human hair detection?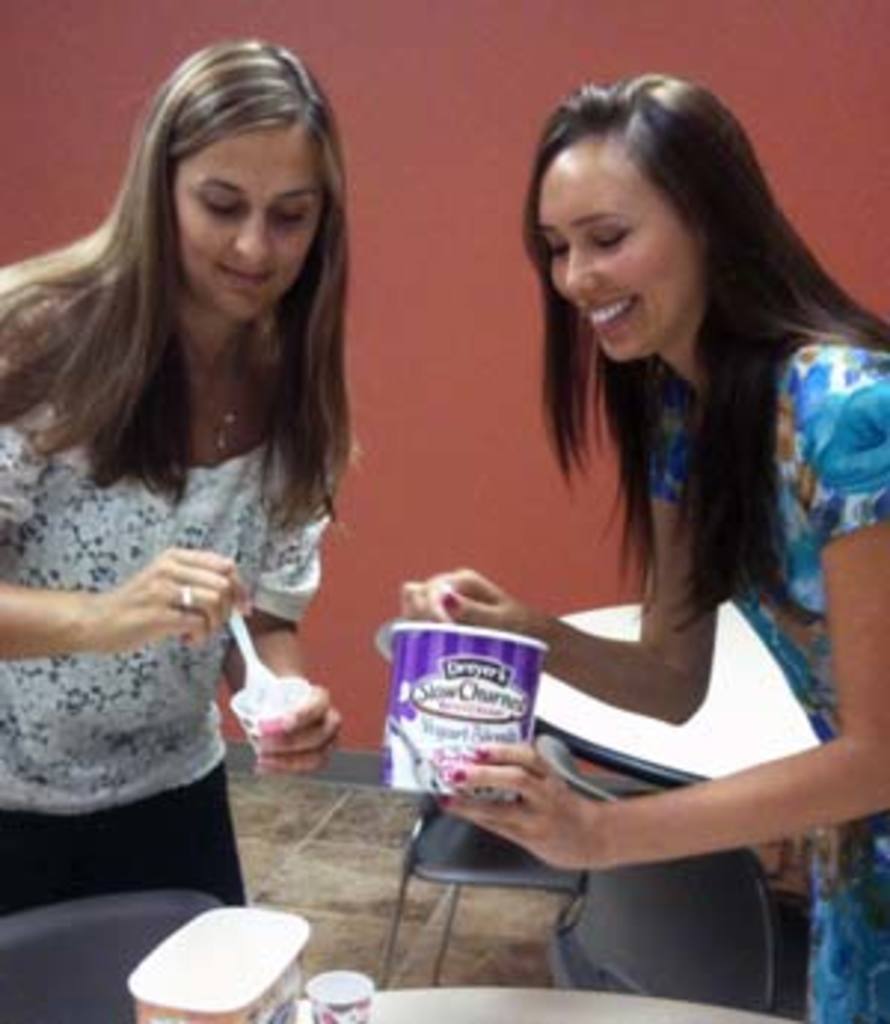
510, 59, 887, 653
